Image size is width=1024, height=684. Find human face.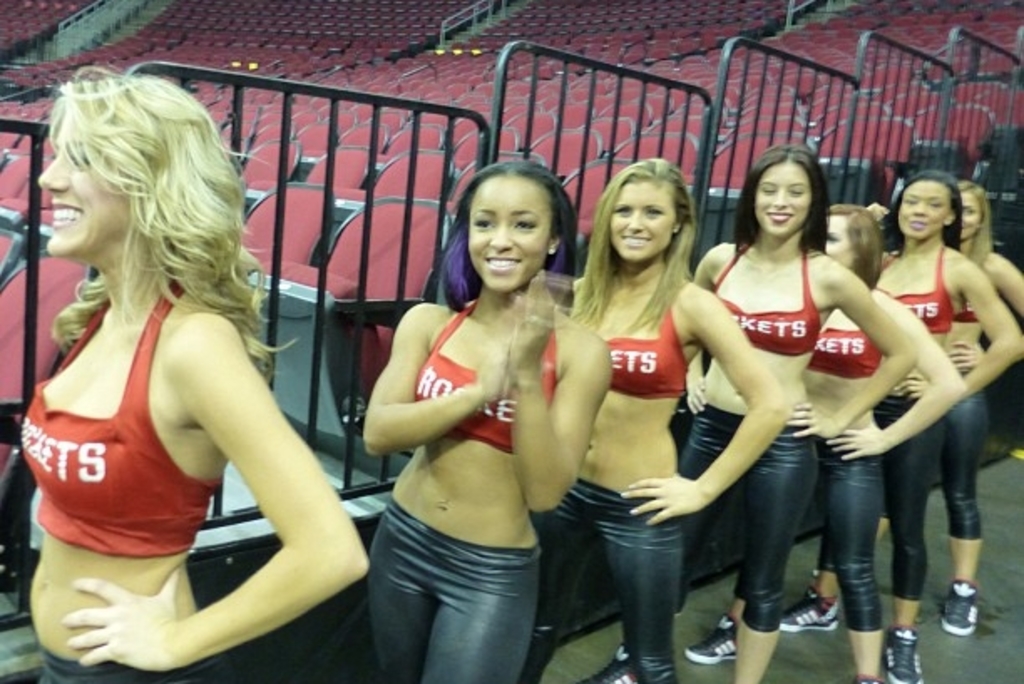
{"left": 37, "top": 112, "right": 115, "bottom": 254}.
